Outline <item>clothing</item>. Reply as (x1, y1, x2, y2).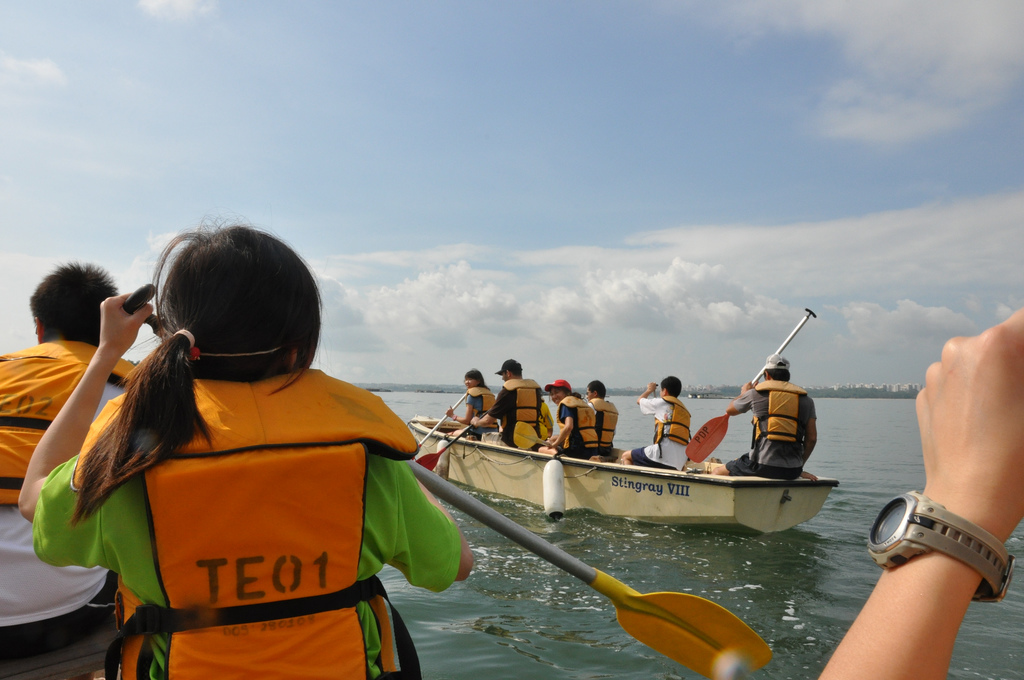
(0, 332, 144, 647).
